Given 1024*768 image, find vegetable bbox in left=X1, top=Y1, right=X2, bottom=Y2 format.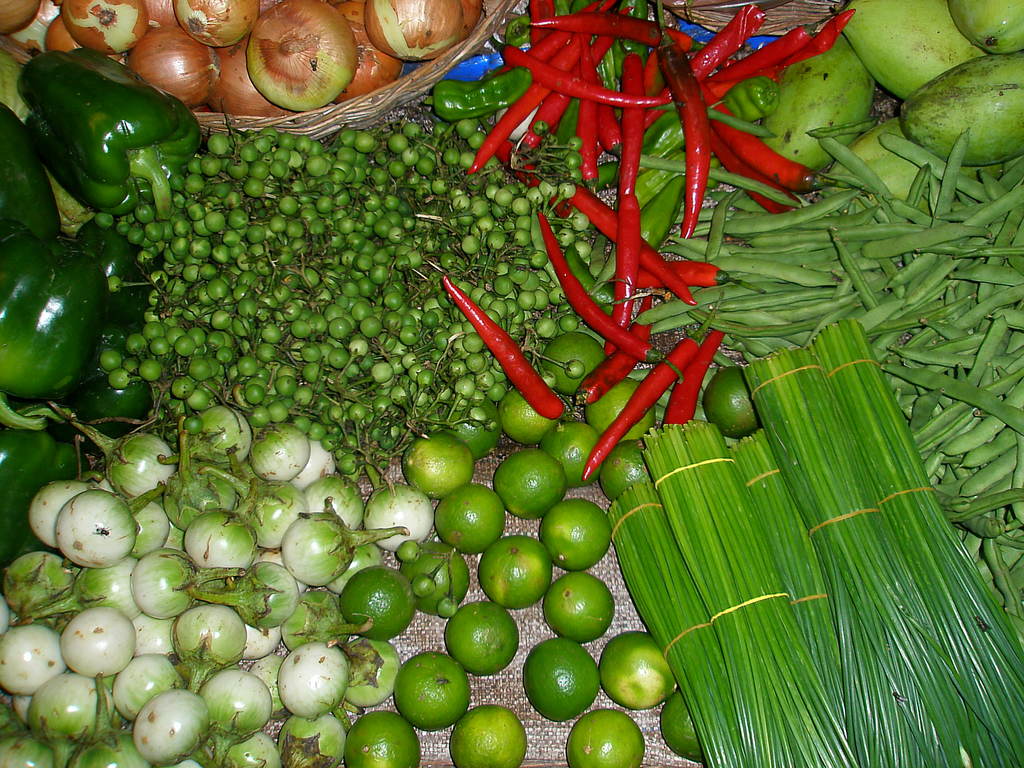
left=179, top=479, right=257, bottom=575.
